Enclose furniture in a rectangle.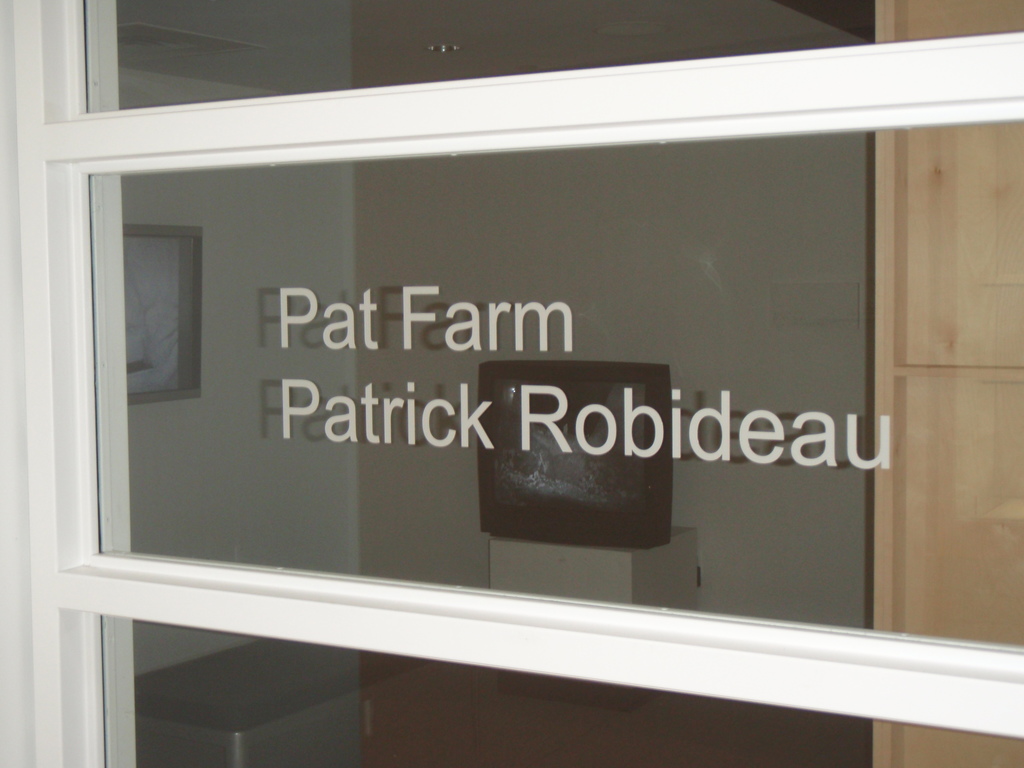
locate(136, 643, 428, 767).
